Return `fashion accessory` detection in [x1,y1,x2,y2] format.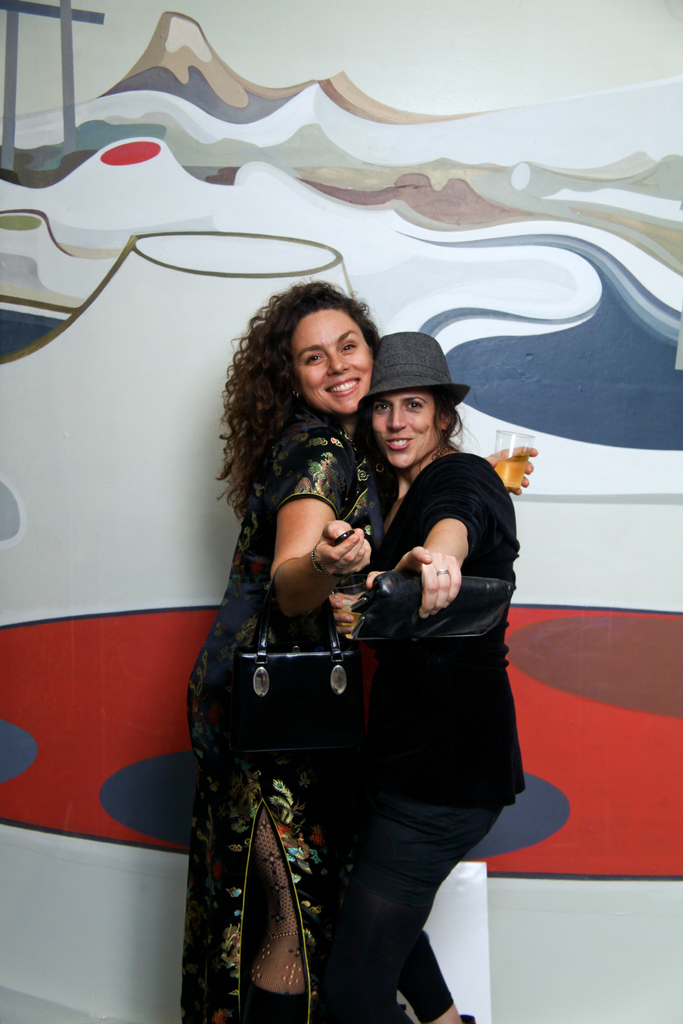
[462,1015,476,1023].
